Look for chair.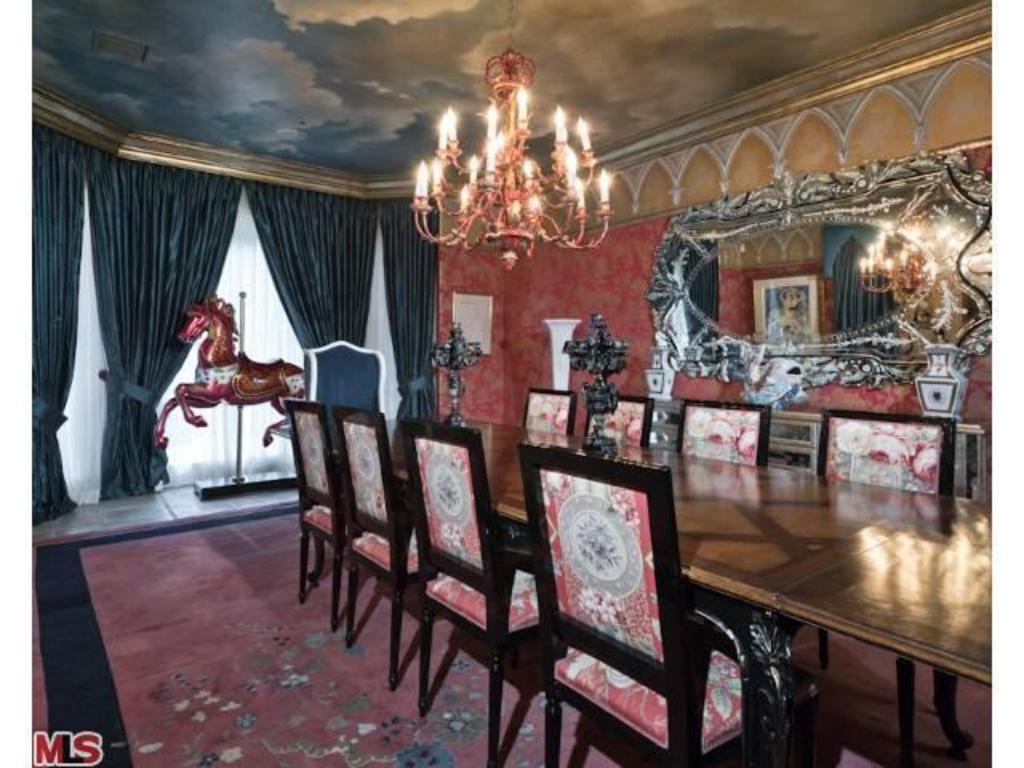
Found: (518,384,568,446).
